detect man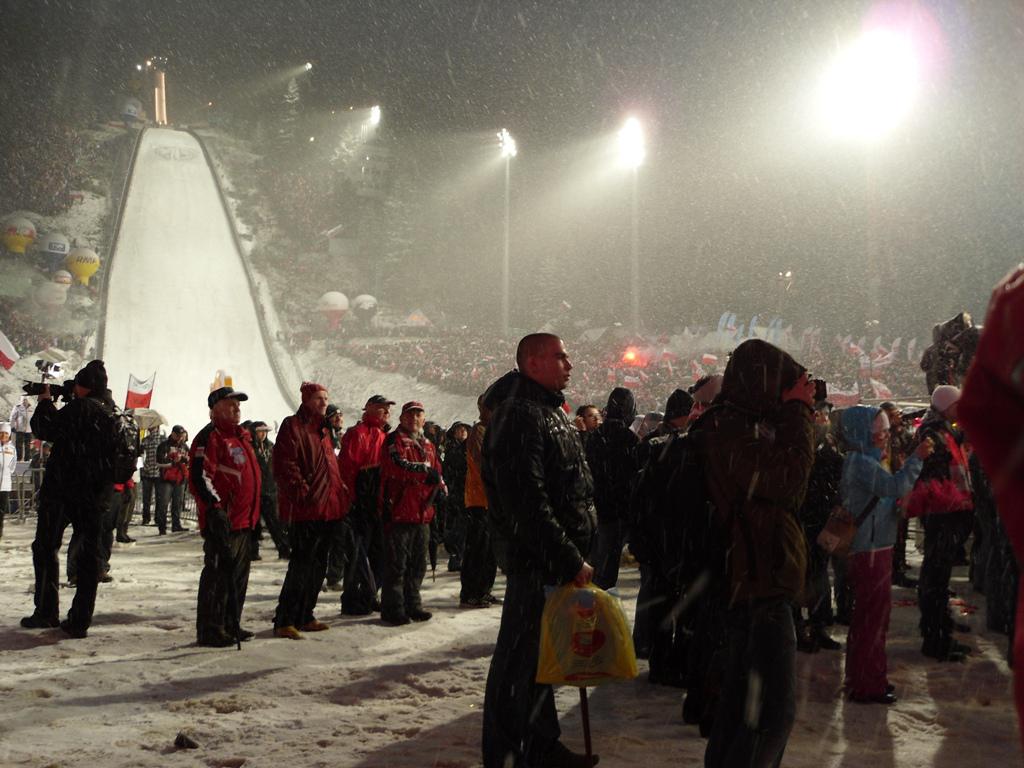
region(564, 402, 594, 445)
